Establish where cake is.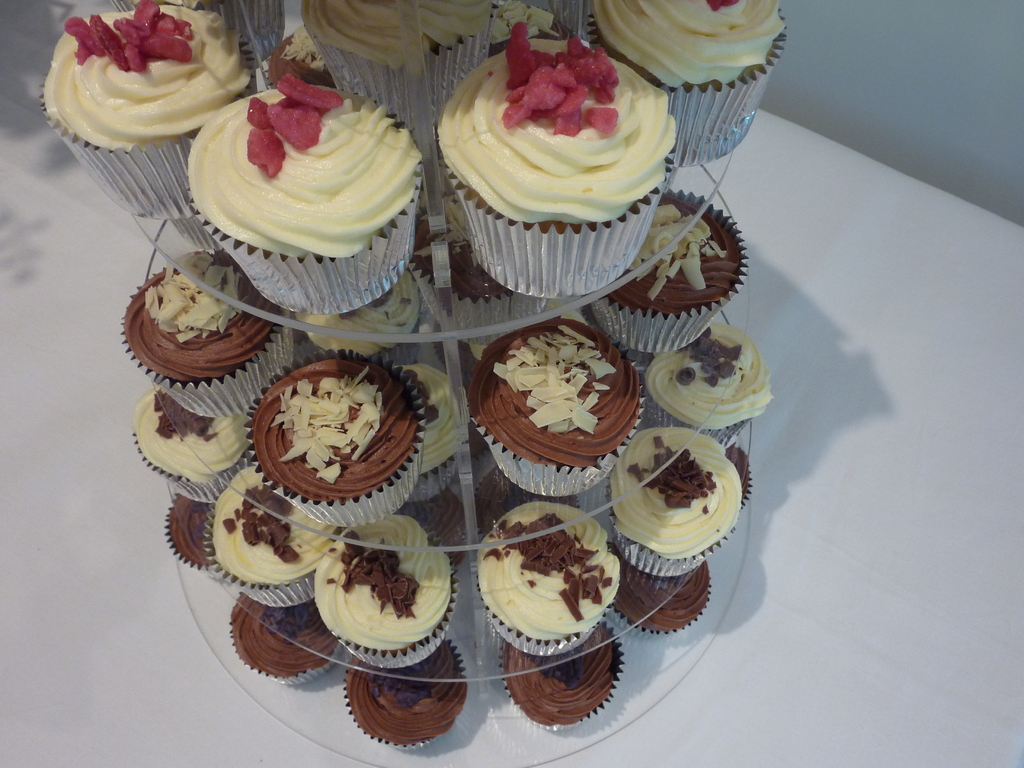
Established at detection(498, 628, 621, 732).
